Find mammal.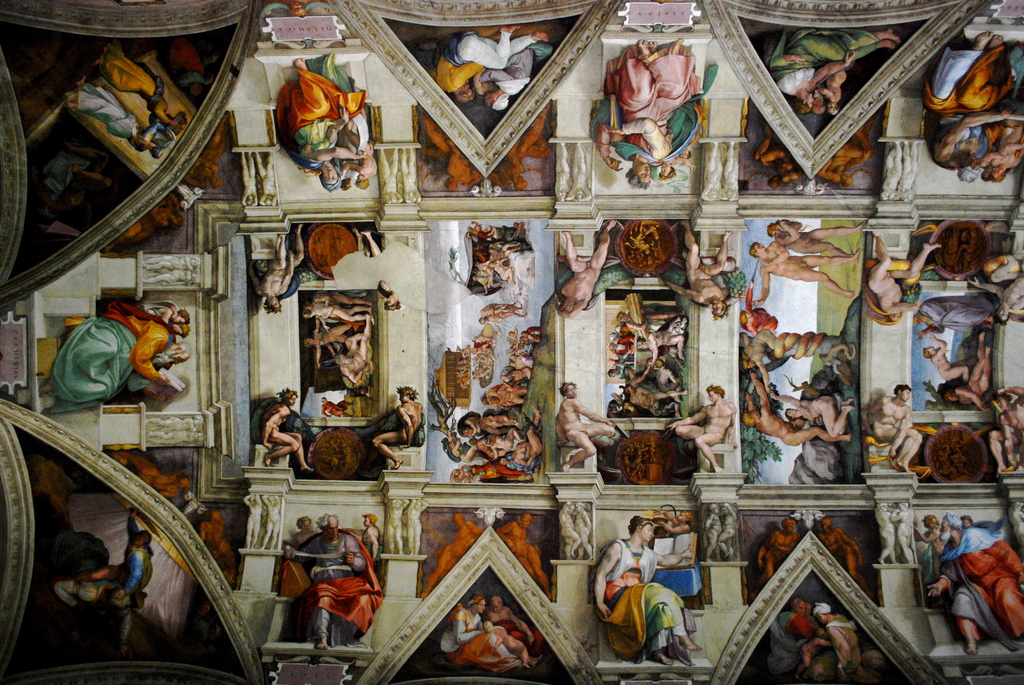
[675, 384, 735, 474].
